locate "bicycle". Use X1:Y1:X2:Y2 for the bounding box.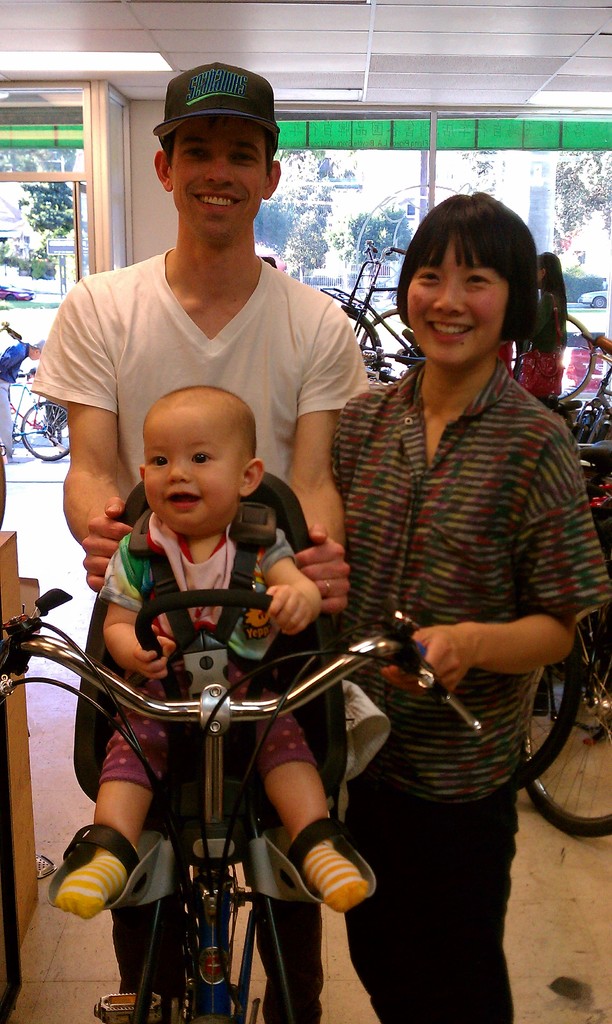
522:575:611:841.
